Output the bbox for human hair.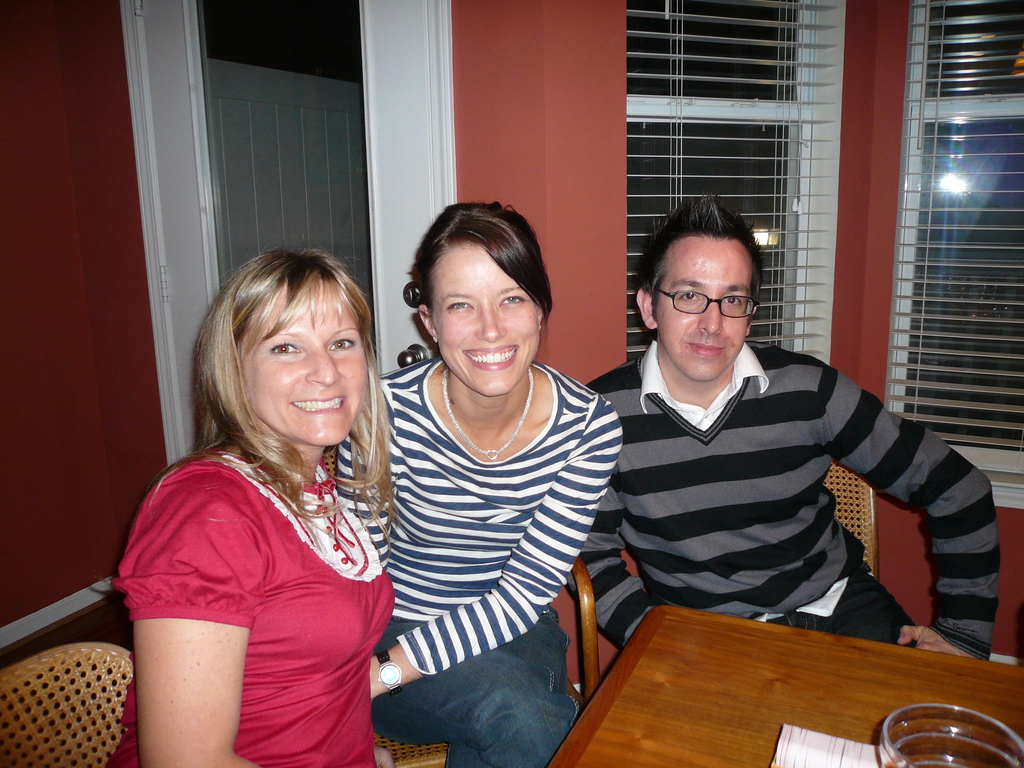
<box>650,217,774,337</box>.
